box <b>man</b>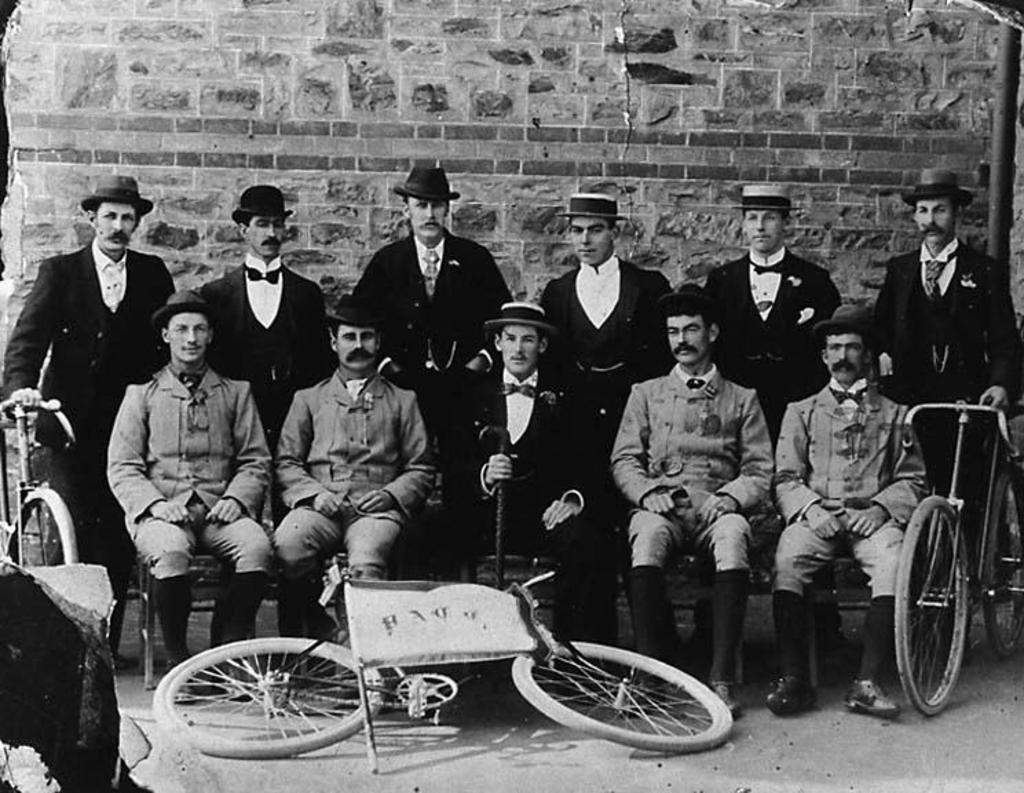
(left=435, top=297, right=610, bottom=644)
